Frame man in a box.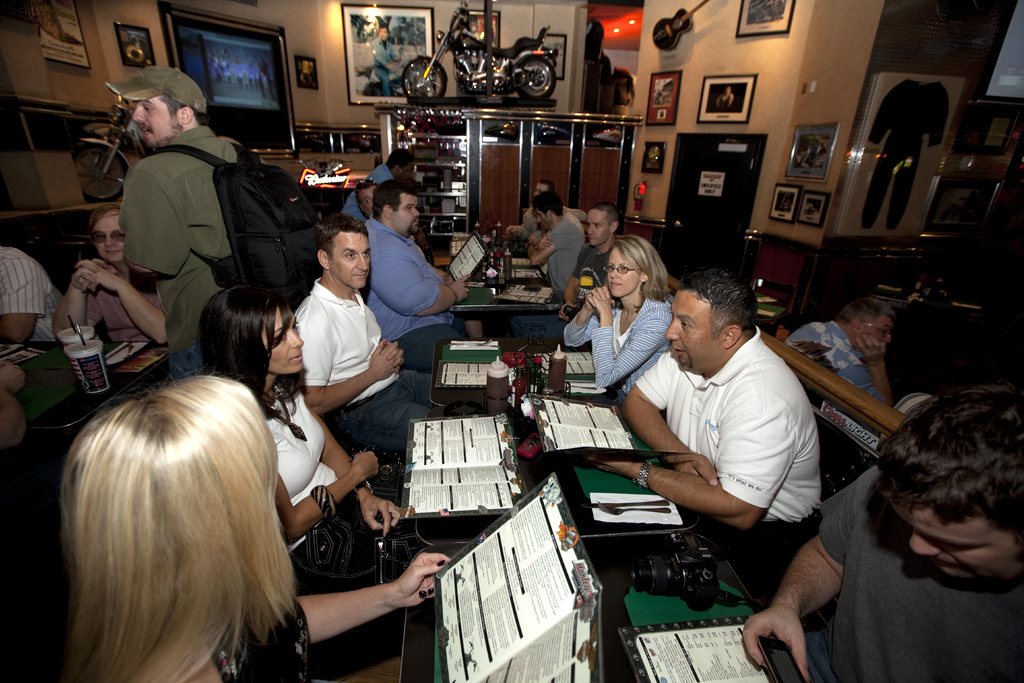
(x1=552, y1=200, x2=625, y2=334).
